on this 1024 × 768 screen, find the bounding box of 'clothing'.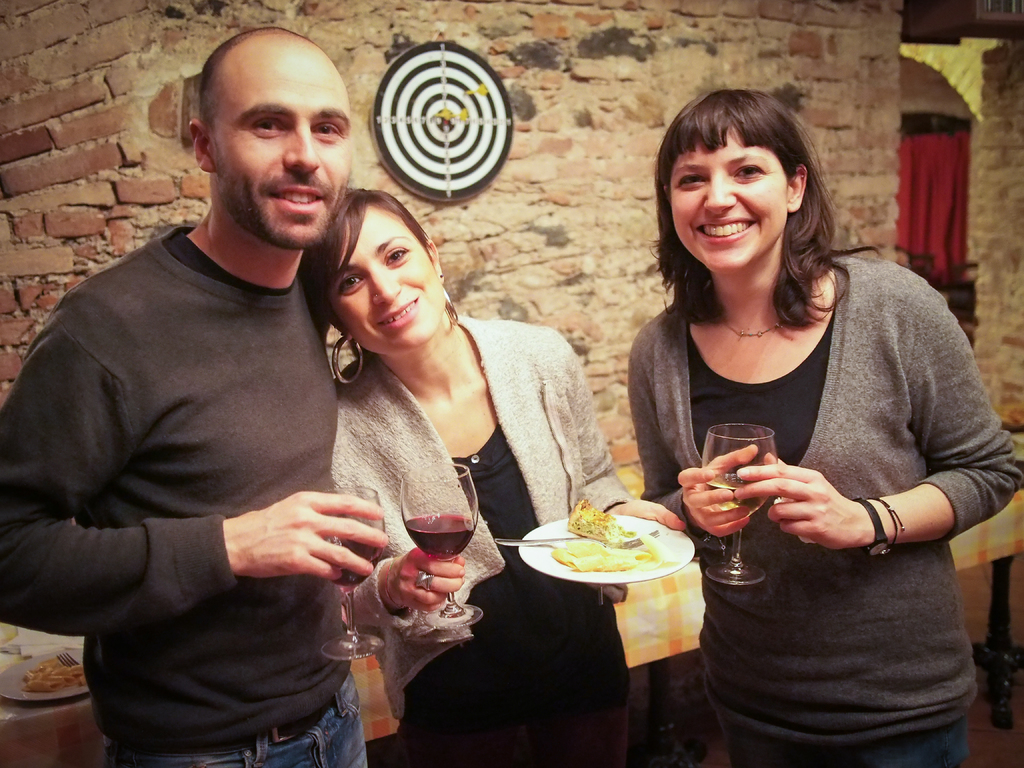
Bounding box: left=616, top=226, right=1005, bottom=721.
